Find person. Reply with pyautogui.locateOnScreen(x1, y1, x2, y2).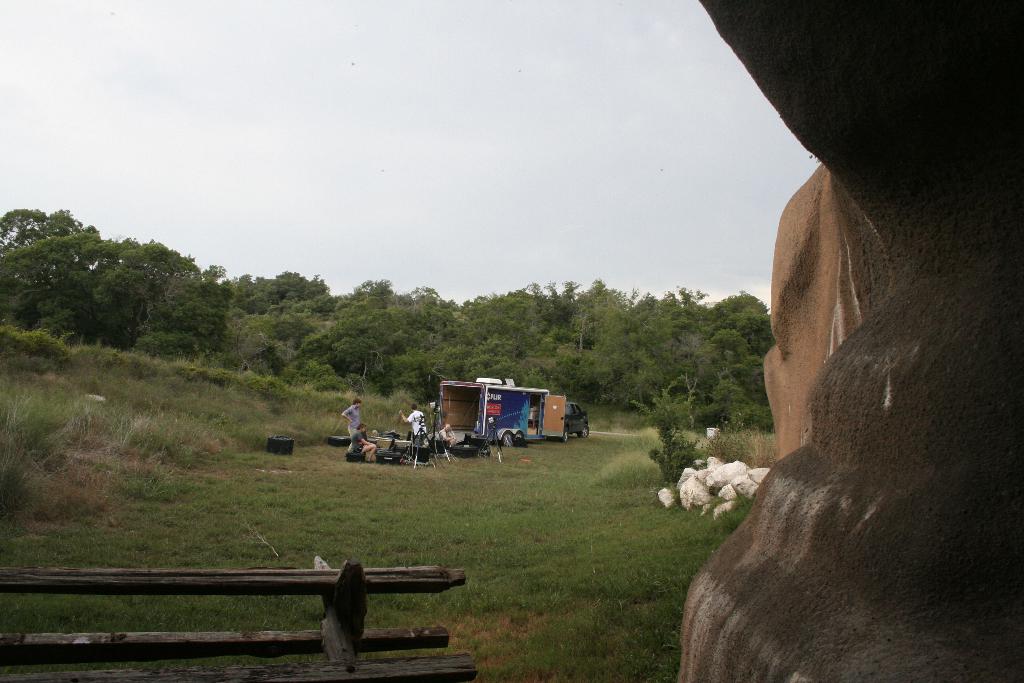
pyautogui.locateOnScreen(338, 394, 363, 457).
